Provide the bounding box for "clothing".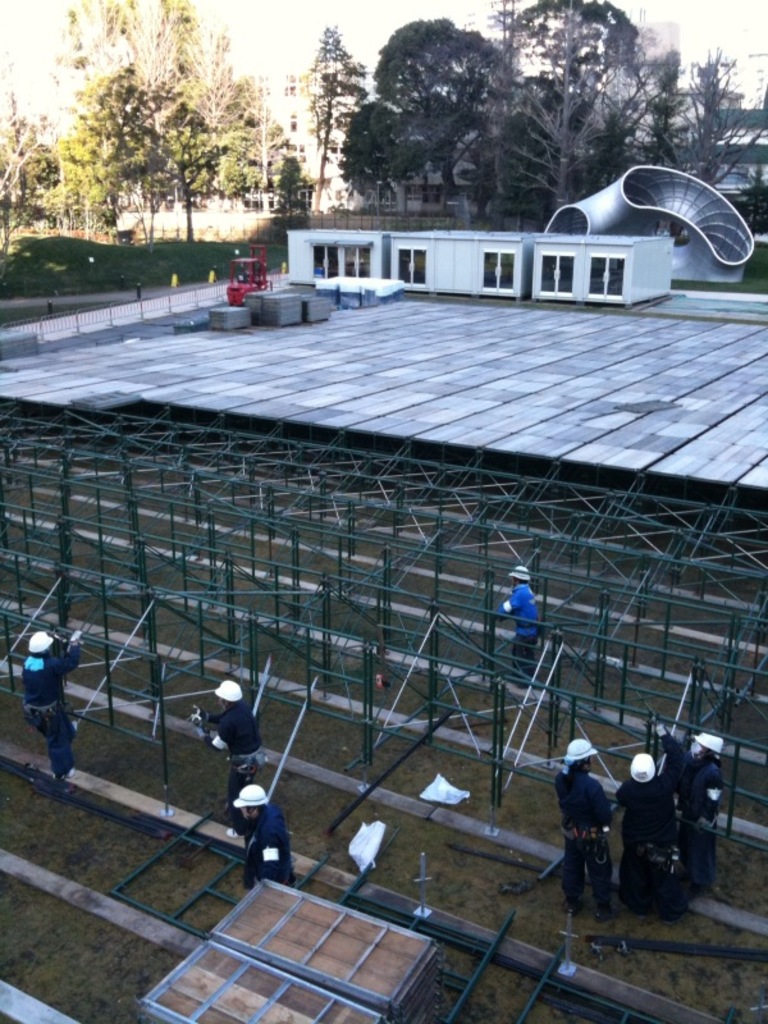
[616, 780, 675, 896].
